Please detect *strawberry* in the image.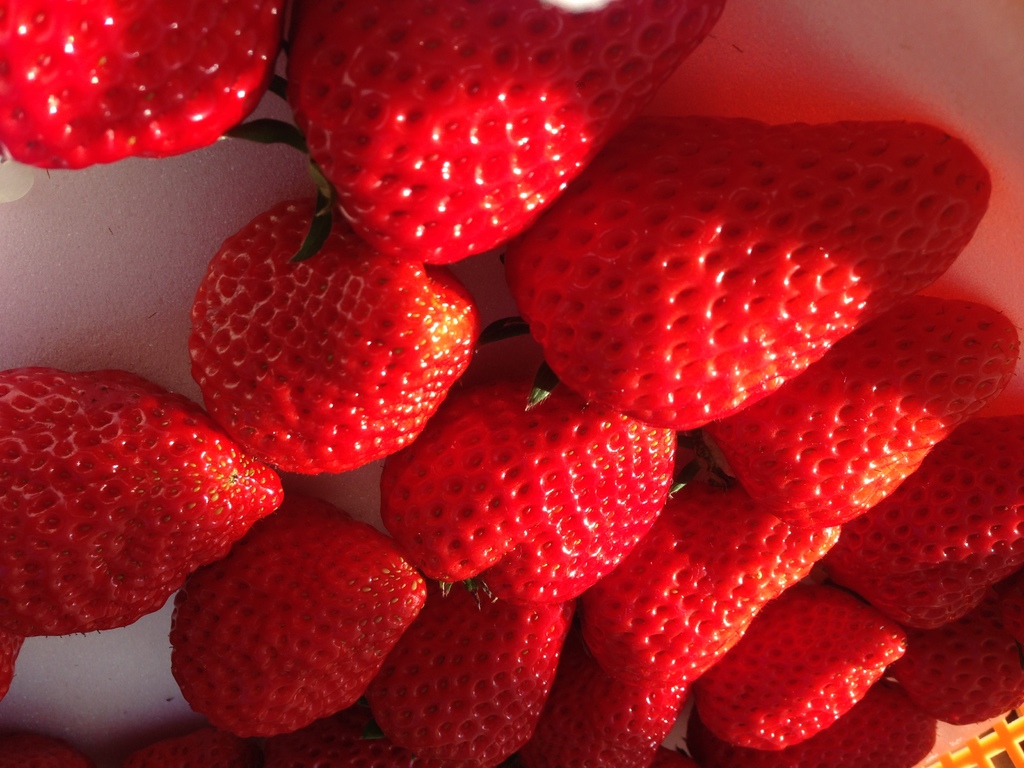
705, 294, 1023, 539.
